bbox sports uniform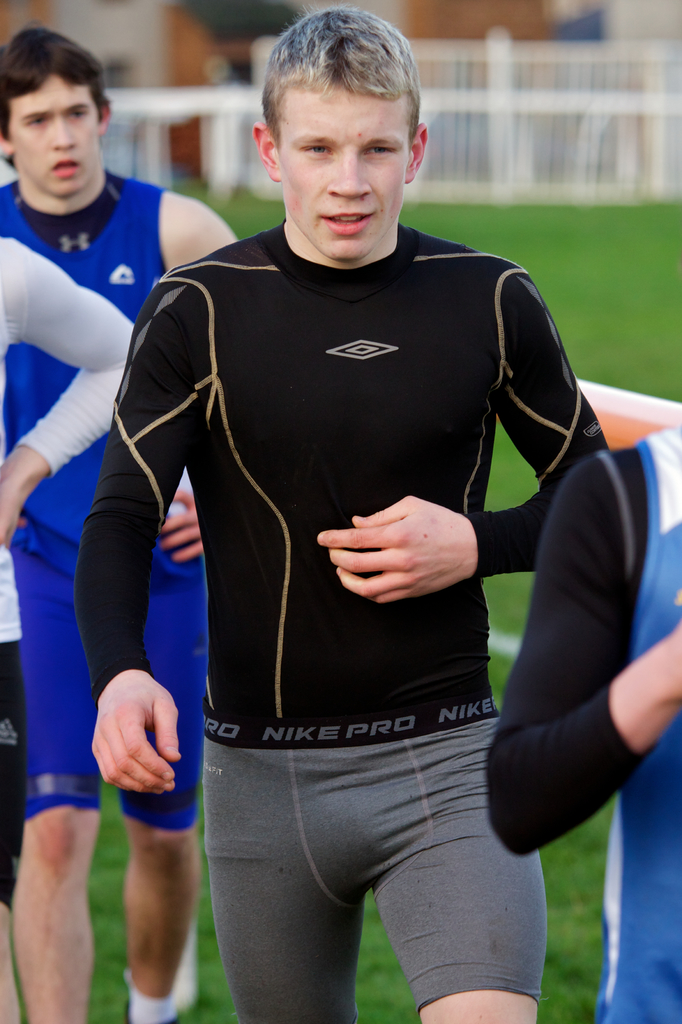
(481, 420, 680, 1023)
